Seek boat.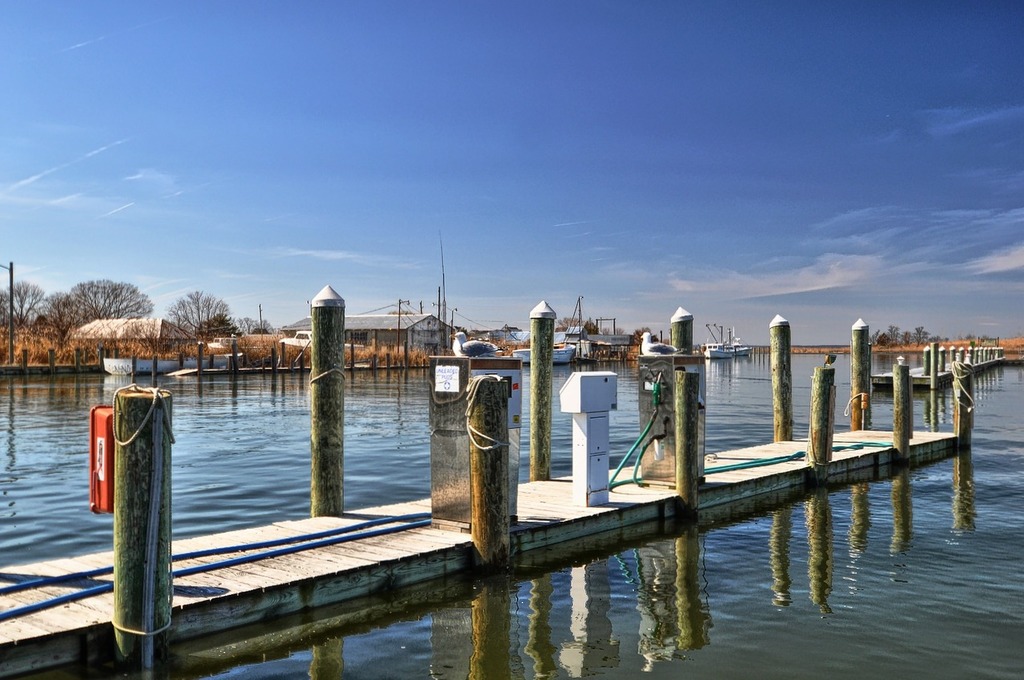
rect(513, 342, 576, 367).
